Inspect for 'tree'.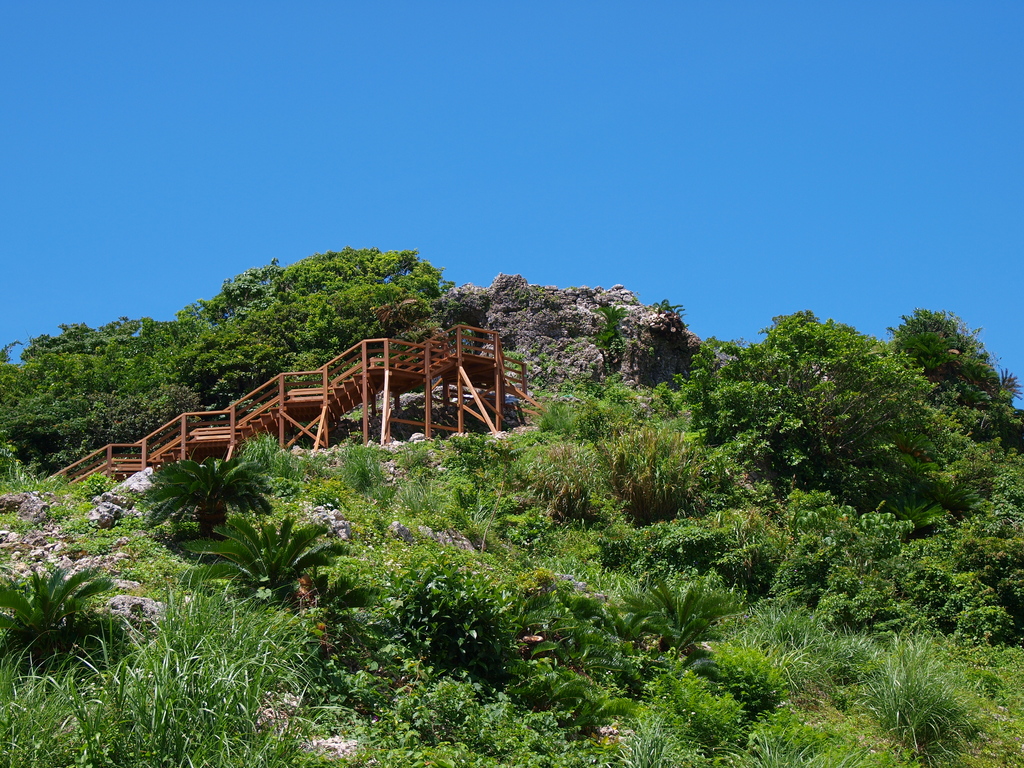
Inspection: locate(882, 309, 995, 423).
